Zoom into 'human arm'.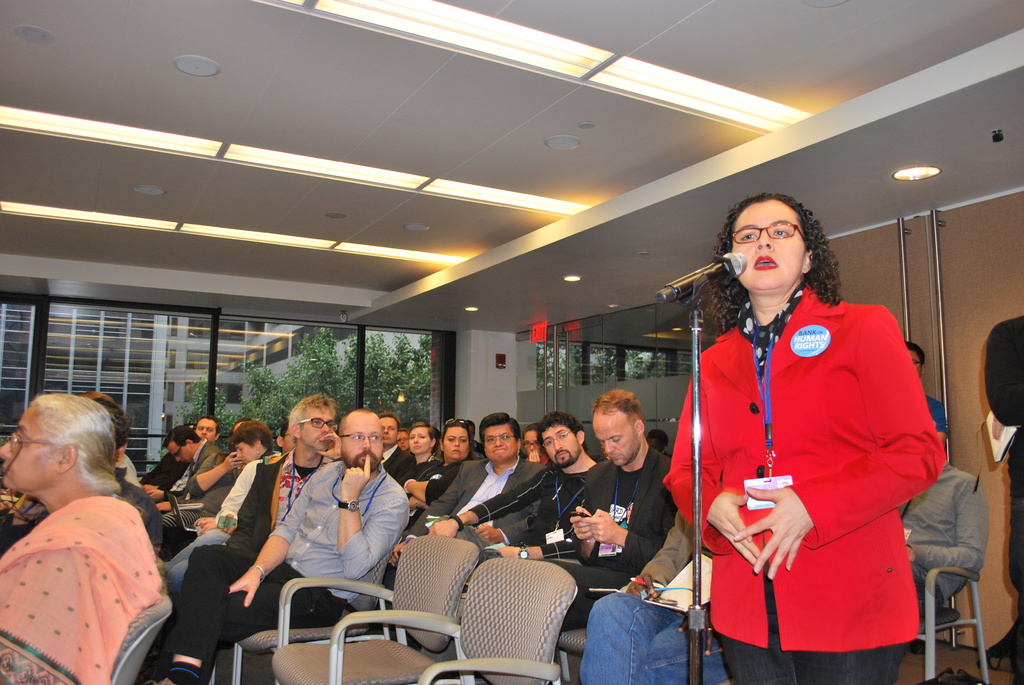
Zoom target: left=146, top=484, right=183, bottom=502.
